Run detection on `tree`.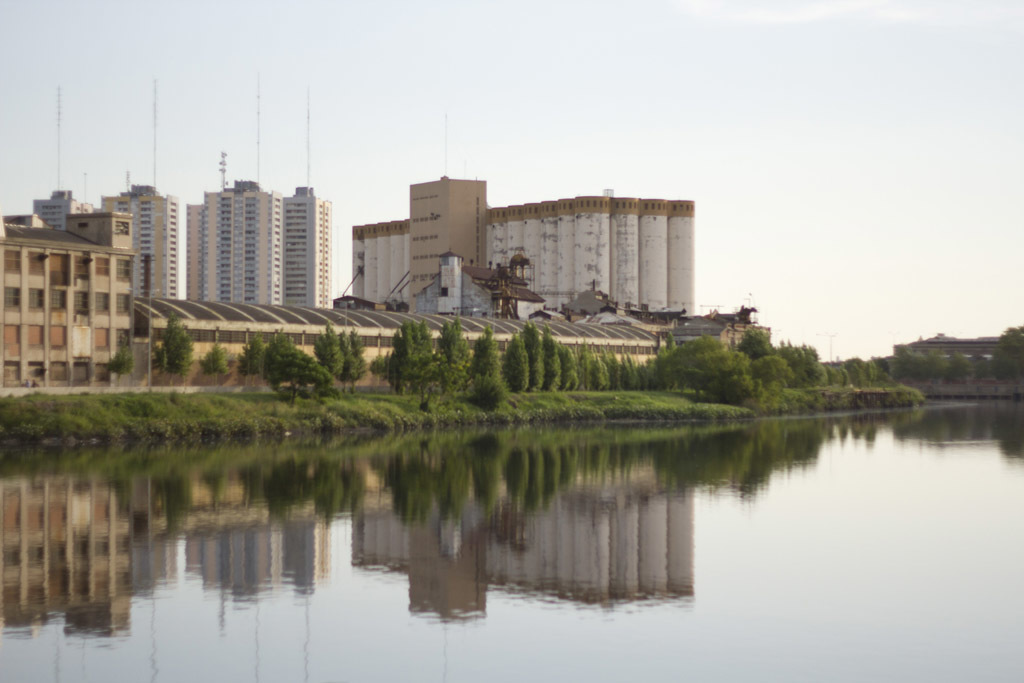
Result: select_region(156, 313, 174, 384).
